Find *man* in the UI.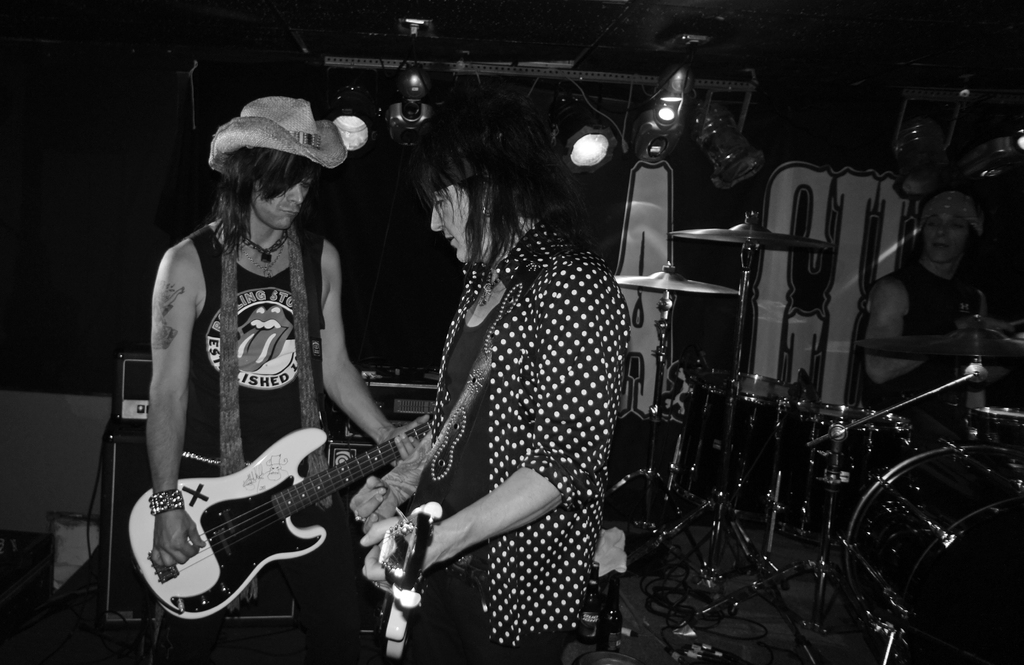
UI element at crop(868, 180, 1004, 379).
